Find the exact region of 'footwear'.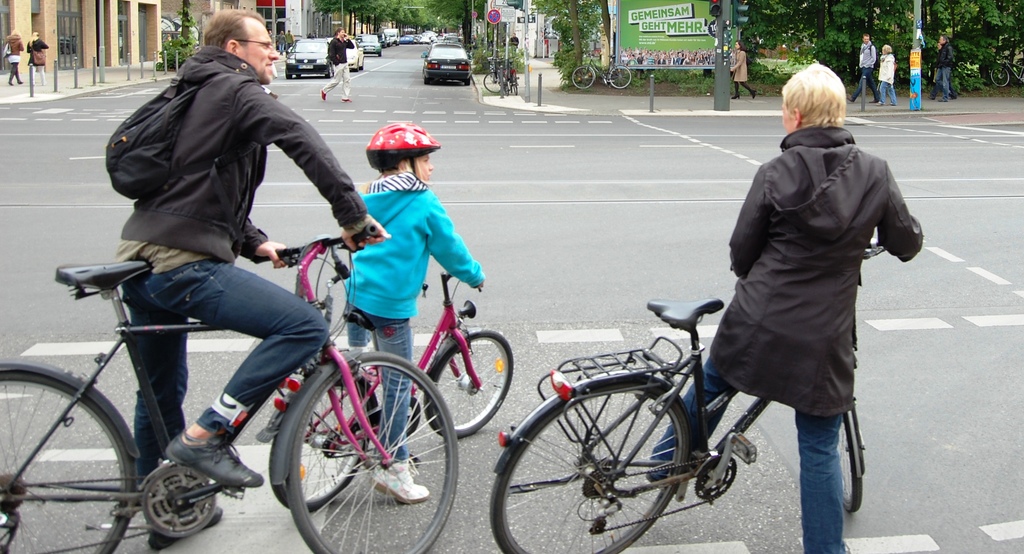
Exact region: select_region(886, 104, 895, 108).
